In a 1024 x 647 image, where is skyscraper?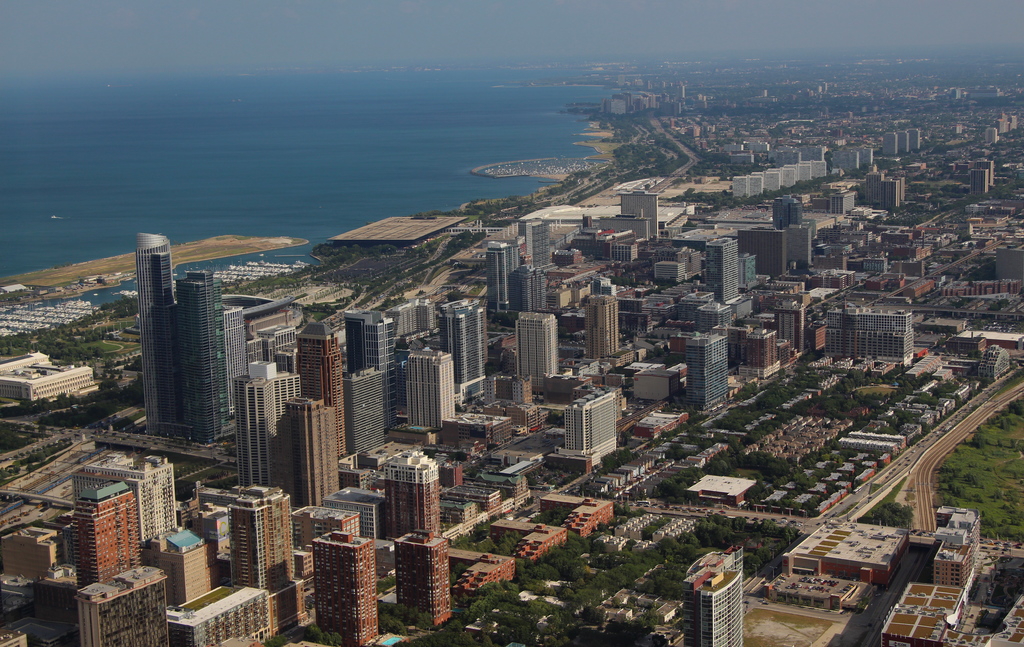
100:448:177:543.
